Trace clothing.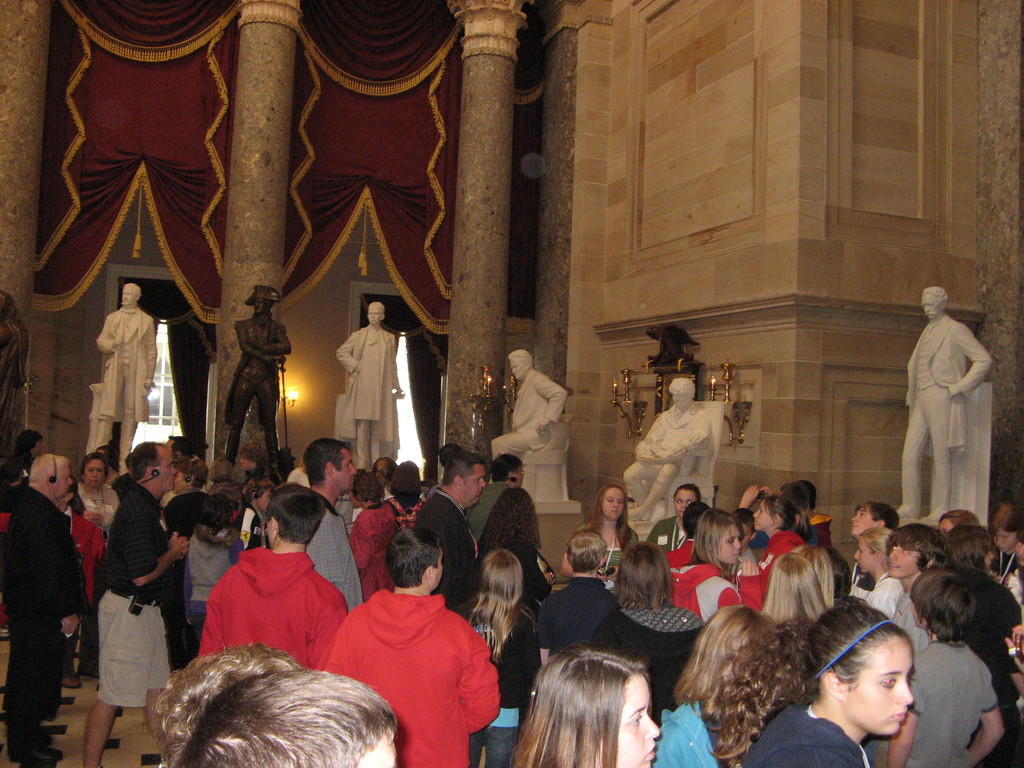
Traced to select_region(459, 607, 546, 766).
